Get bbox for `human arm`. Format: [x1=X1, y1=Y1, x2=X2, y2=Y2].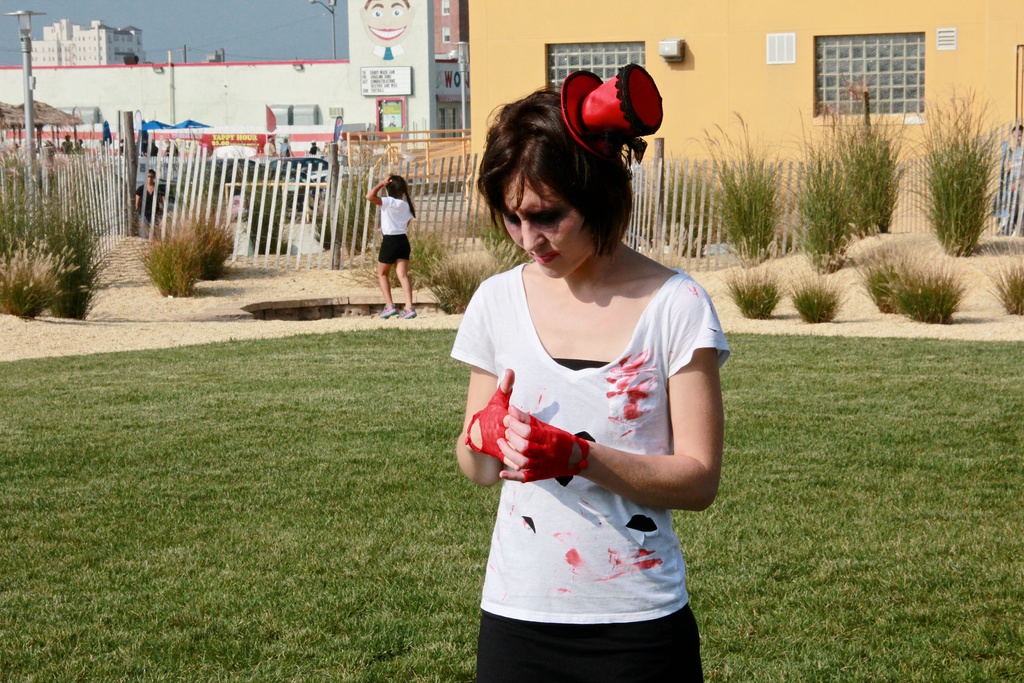
[x1=453, y1=282, x2=528, y2=495].
